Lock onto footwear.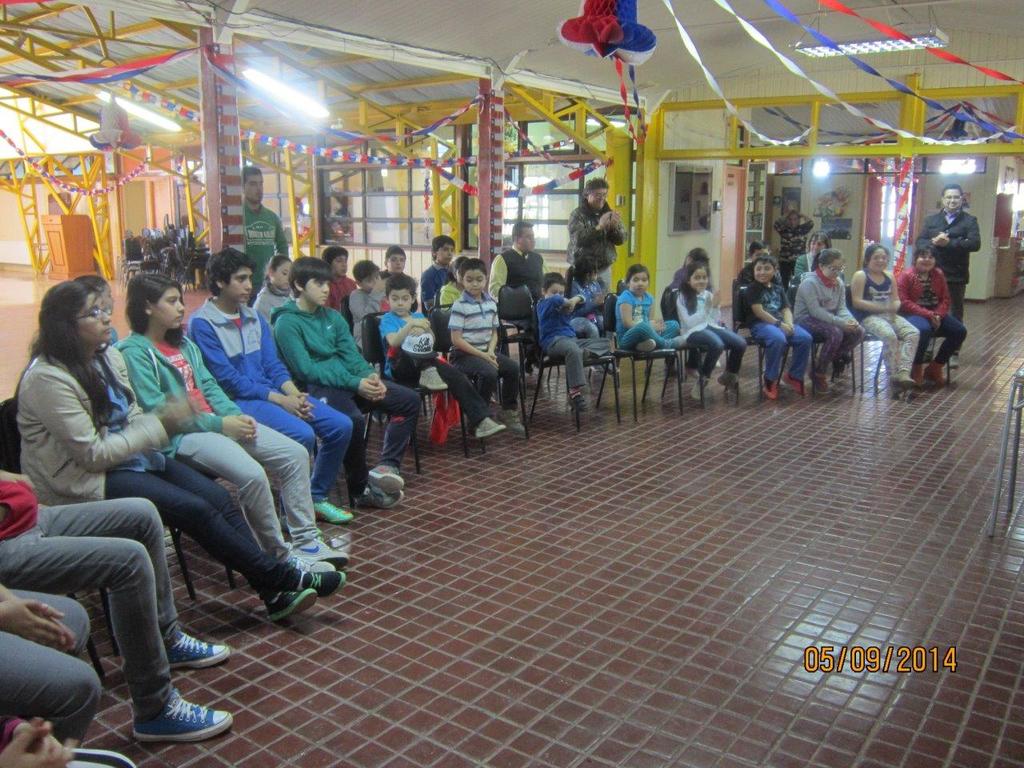
Locked: x1=782, y1=375, x2=805, y2=397.
